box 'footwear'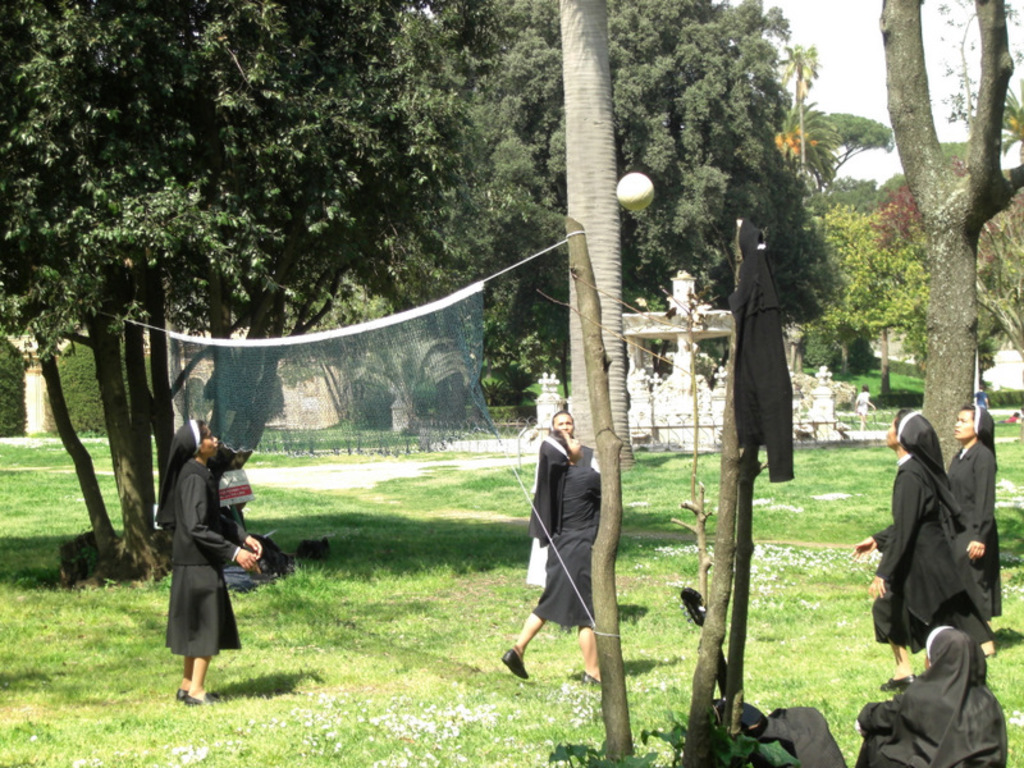
(502, 648, 532, 678)
